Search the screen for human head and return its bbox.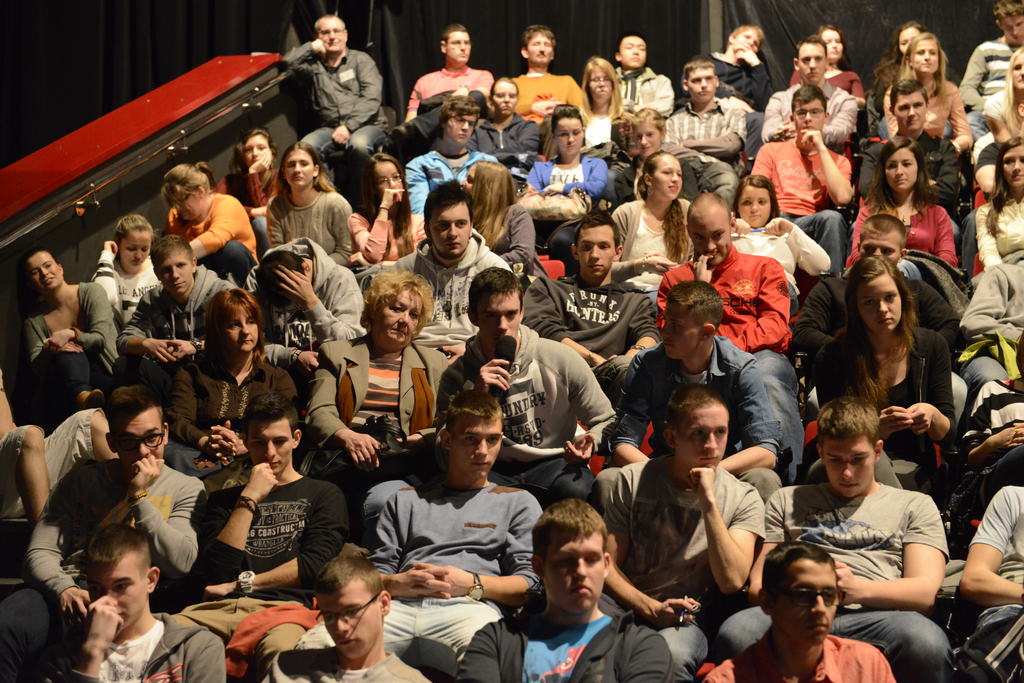
Found: [424, 181, 474, 257].
